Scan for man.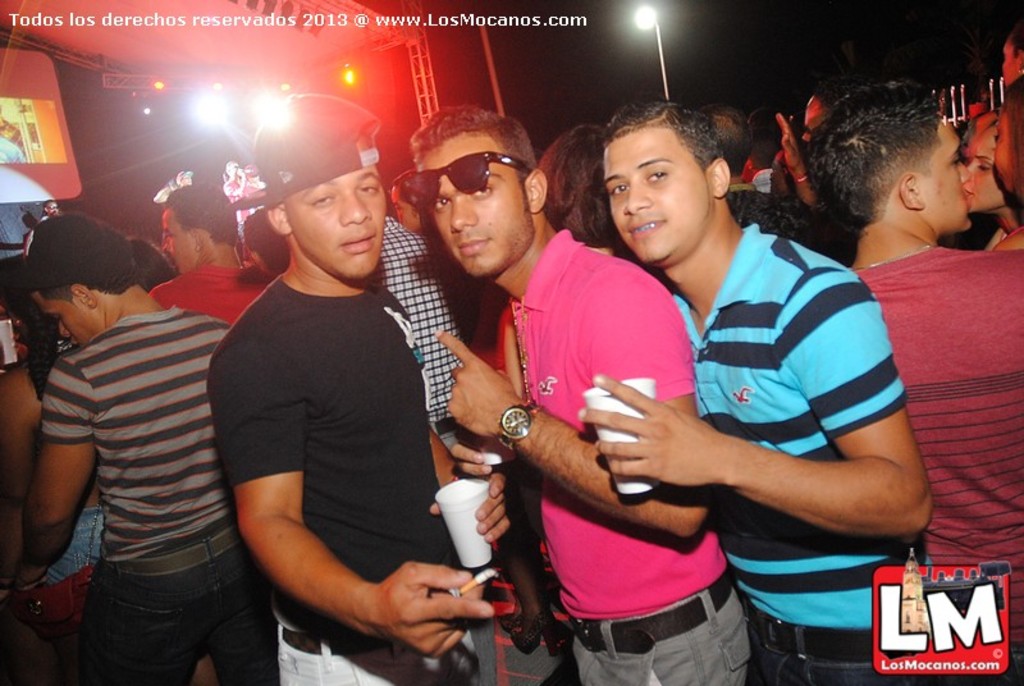
Scan result: {"x1": 188, "y1": 109, "x2": 471, "y2": 685}.
